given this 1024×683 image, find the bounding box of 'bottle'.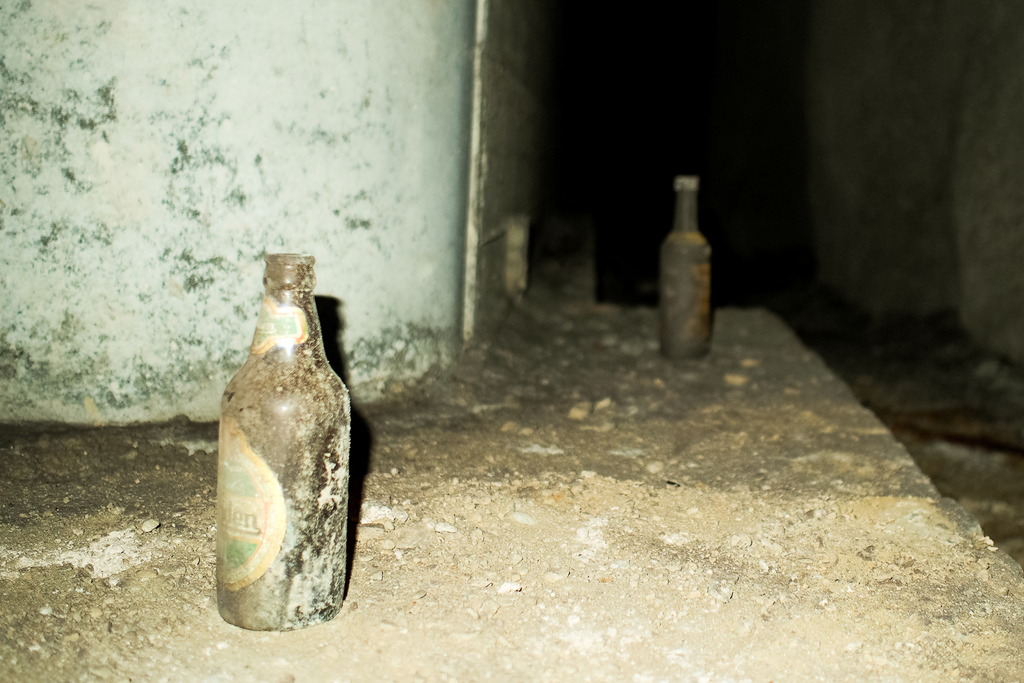
bbox(657, 179, 714, 363).
